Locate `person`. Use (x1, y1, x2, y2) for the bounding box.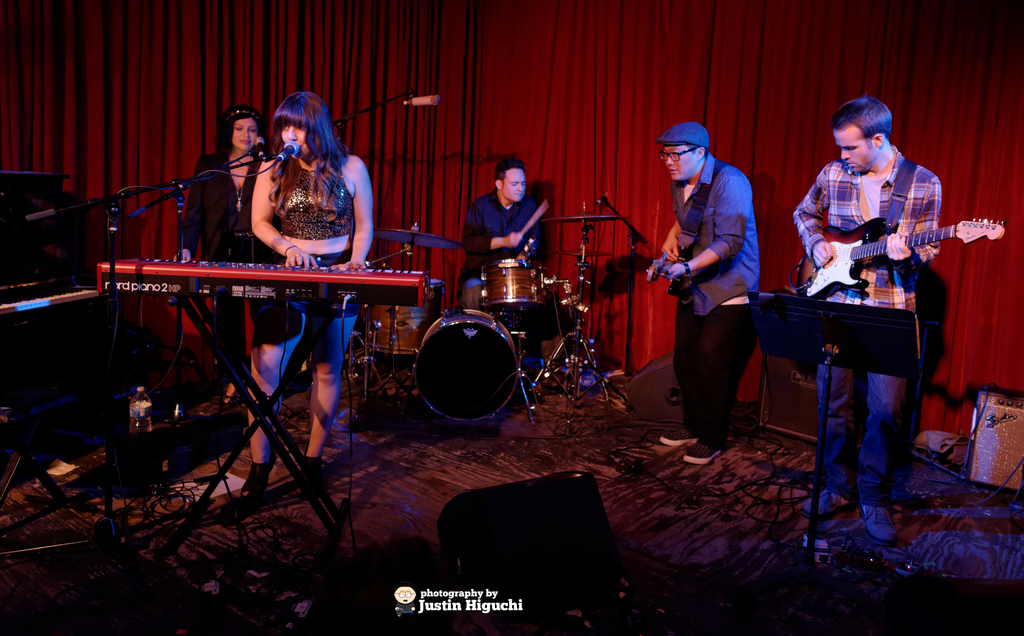
(177, 105, 276, 408).
